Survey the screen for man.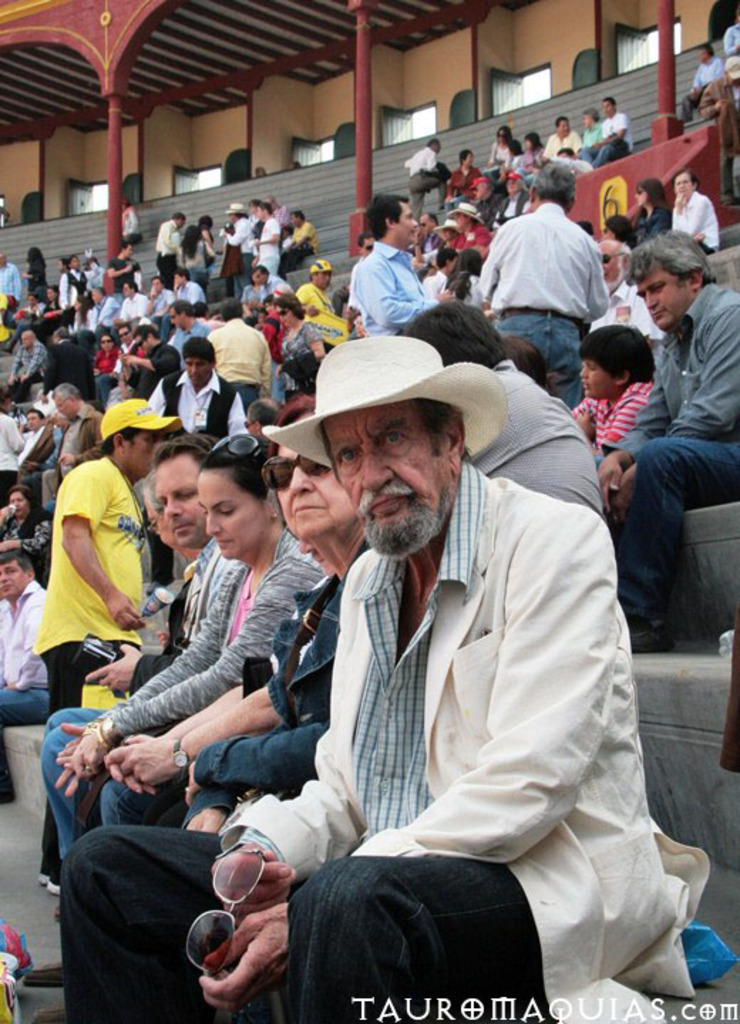
Survey found: (left=50, top=384, right=107, bottom=498).
